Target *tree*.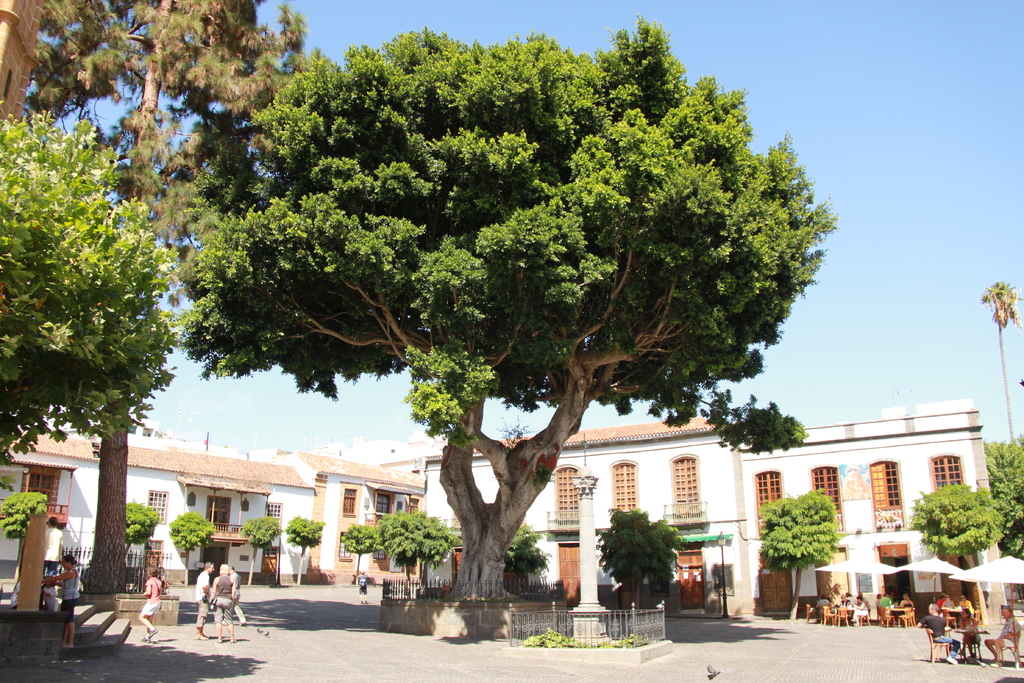
Target region: [238,514,284,584].
